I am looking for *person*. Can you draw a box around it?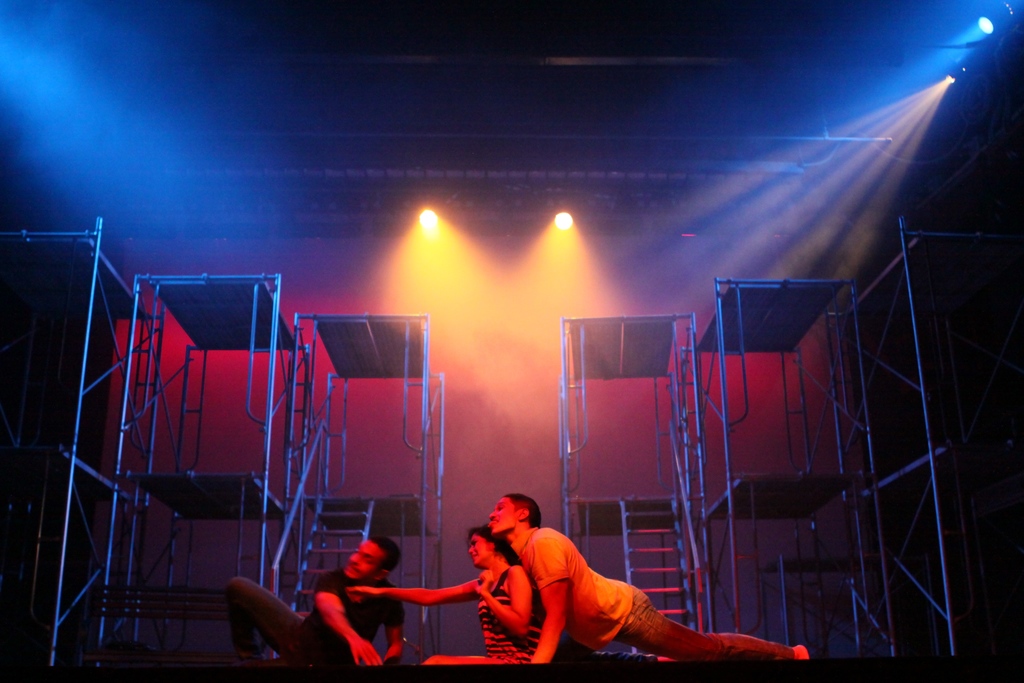
Sure, the bounding box is crop(350, 520, 545, 660).
